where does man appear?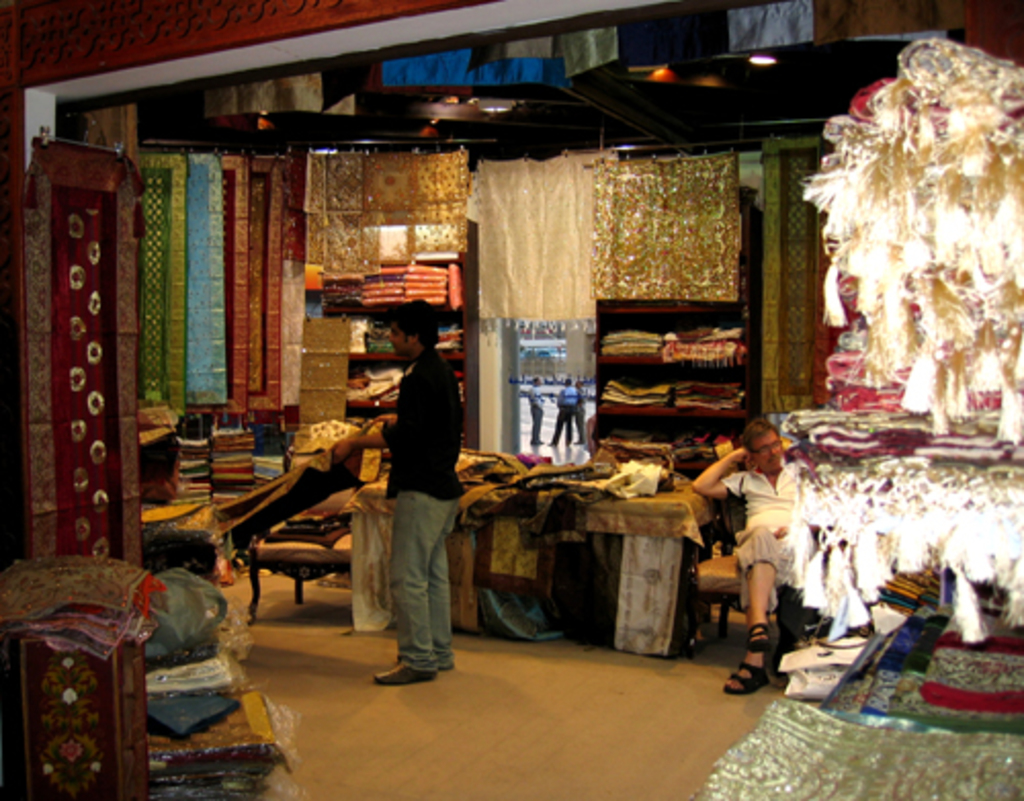
Appears at (left=346, top=313, right=465, bottom=690).
